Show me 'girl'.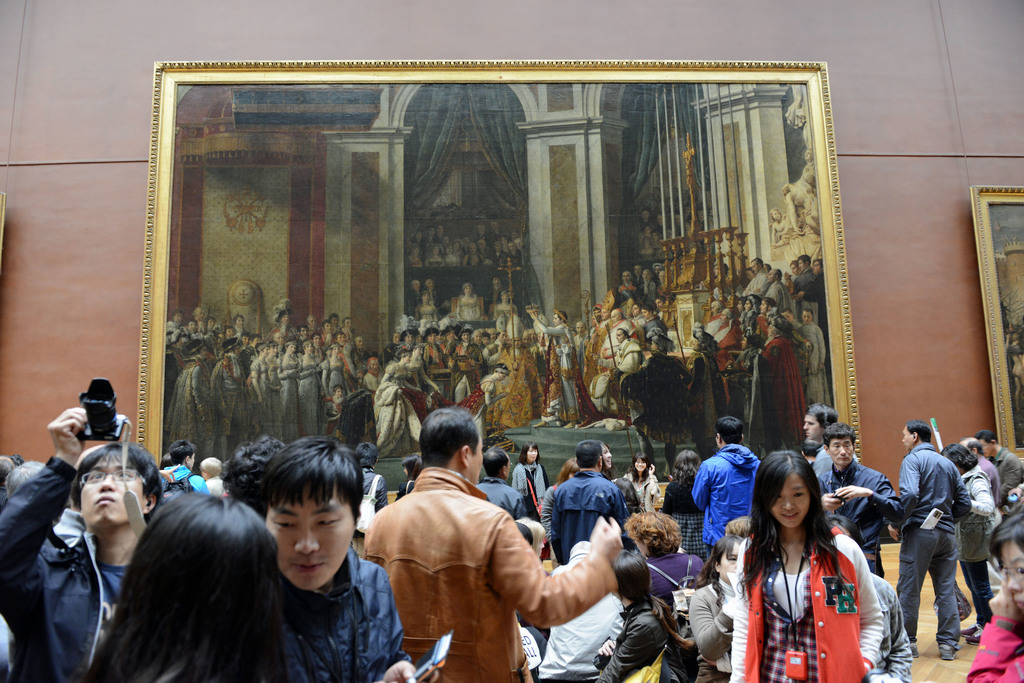
'girl' is here: x1=662 y1=440 x2=712 y2=552.
